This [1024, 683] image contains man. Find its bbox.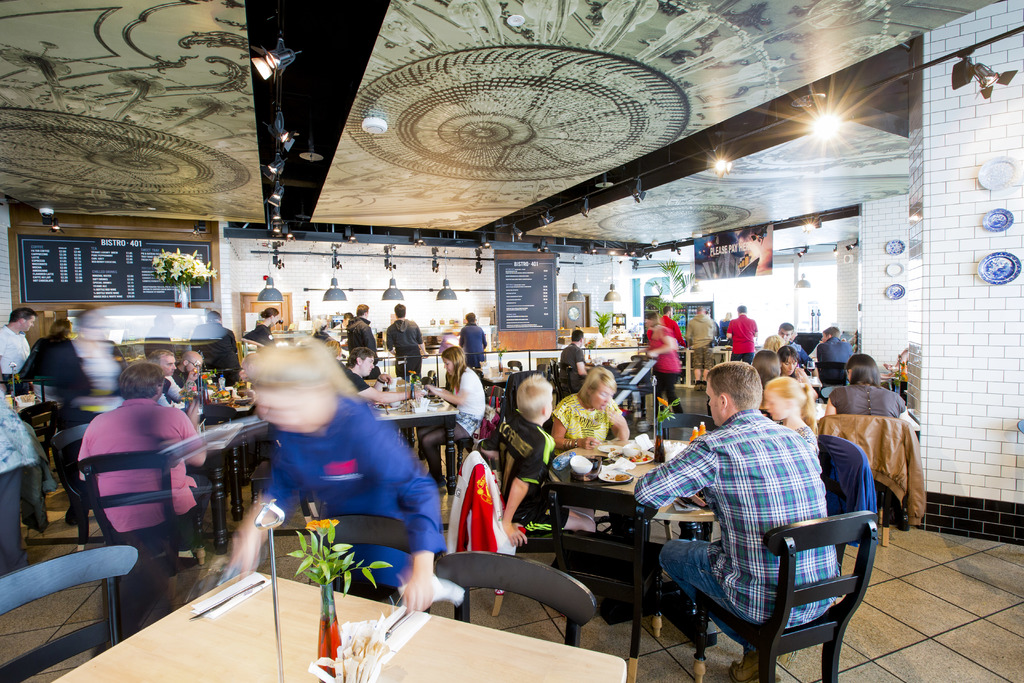
{"x1": 343, "y1": 347, "x2": 426, "y2": 404}.
